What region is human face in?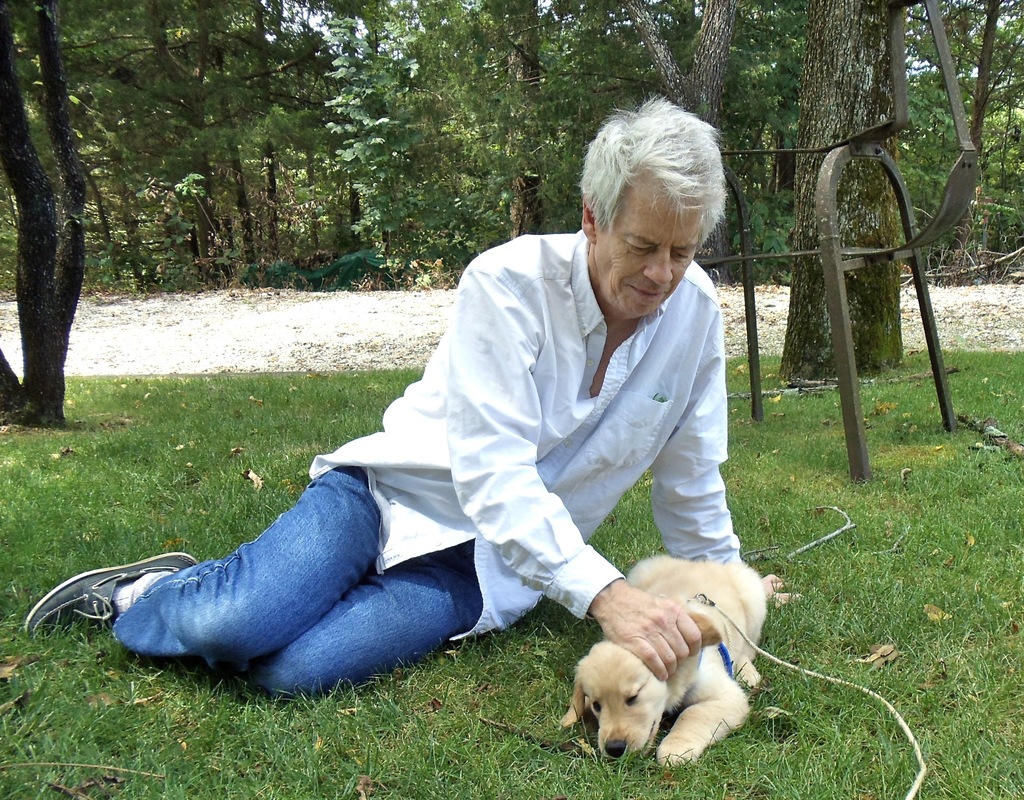
Rect(594, 174, 698, 314).
